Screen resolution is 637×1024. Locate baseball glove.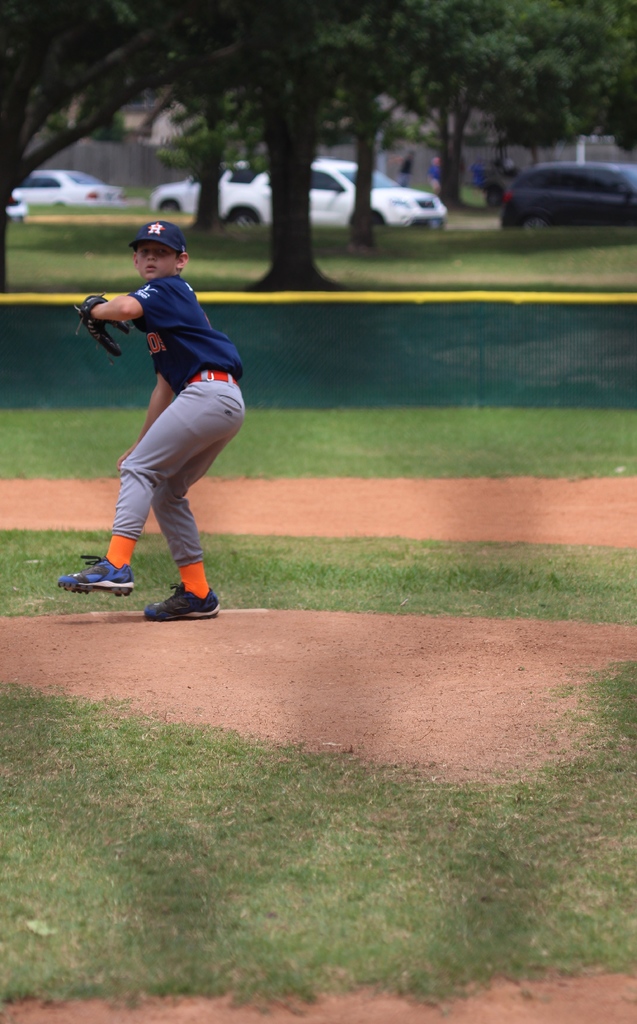
<bbox>72, 290, 133, 358</bbox>.
